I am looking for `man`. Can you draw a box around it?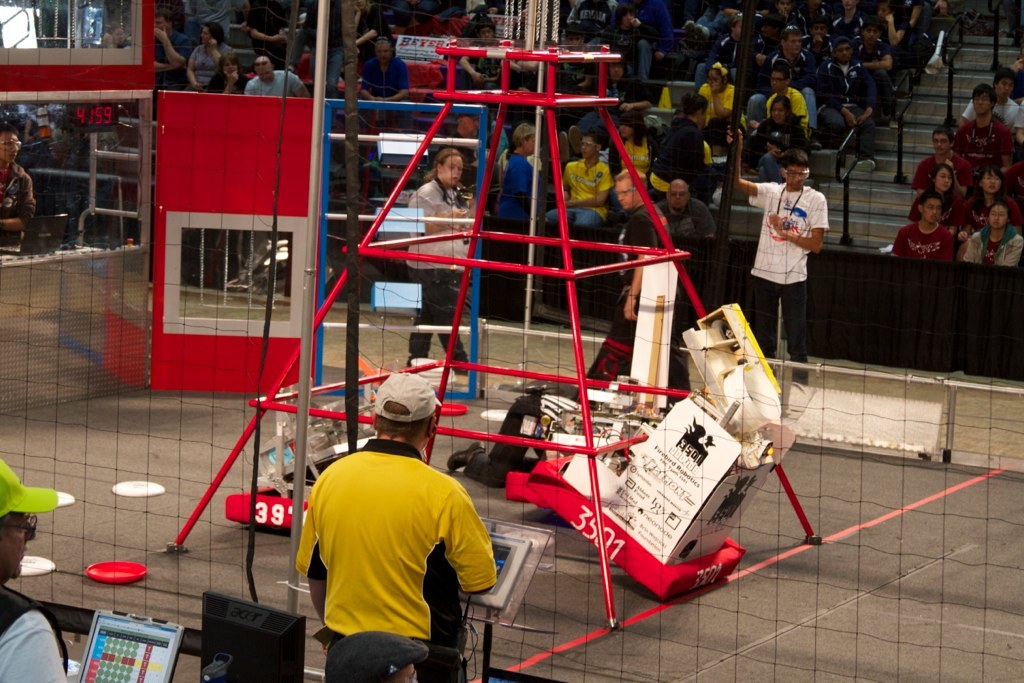
Sure, the bounding box is [188, 0, 247, 27].
